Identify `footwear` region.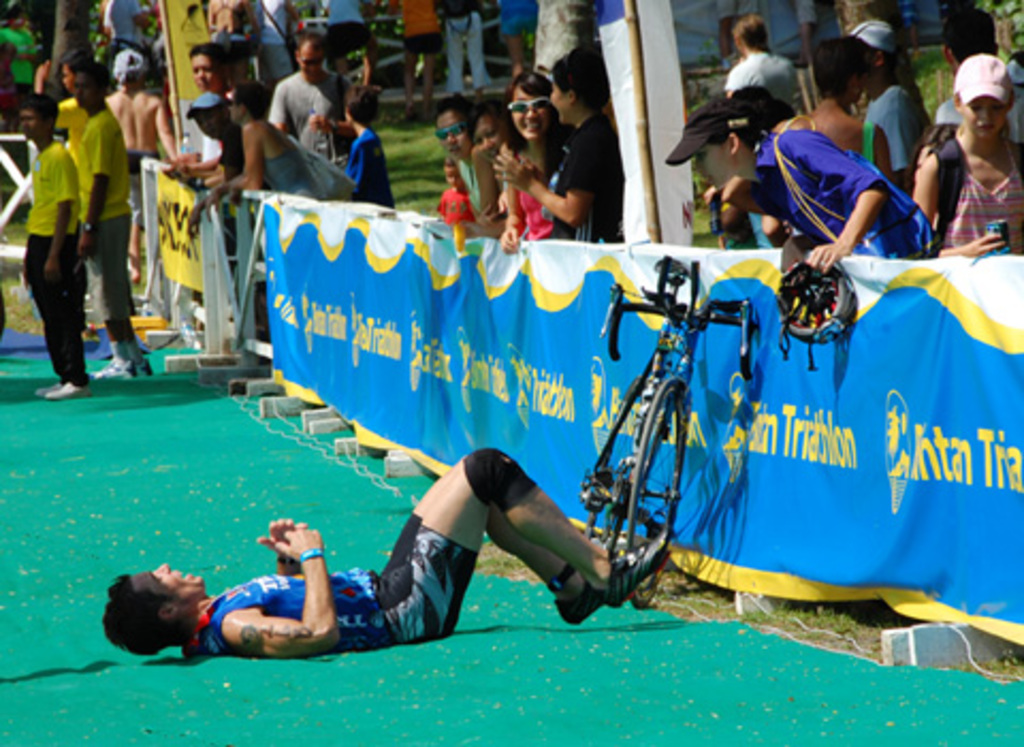
Region: Rect(559, 578, 606, 625).
